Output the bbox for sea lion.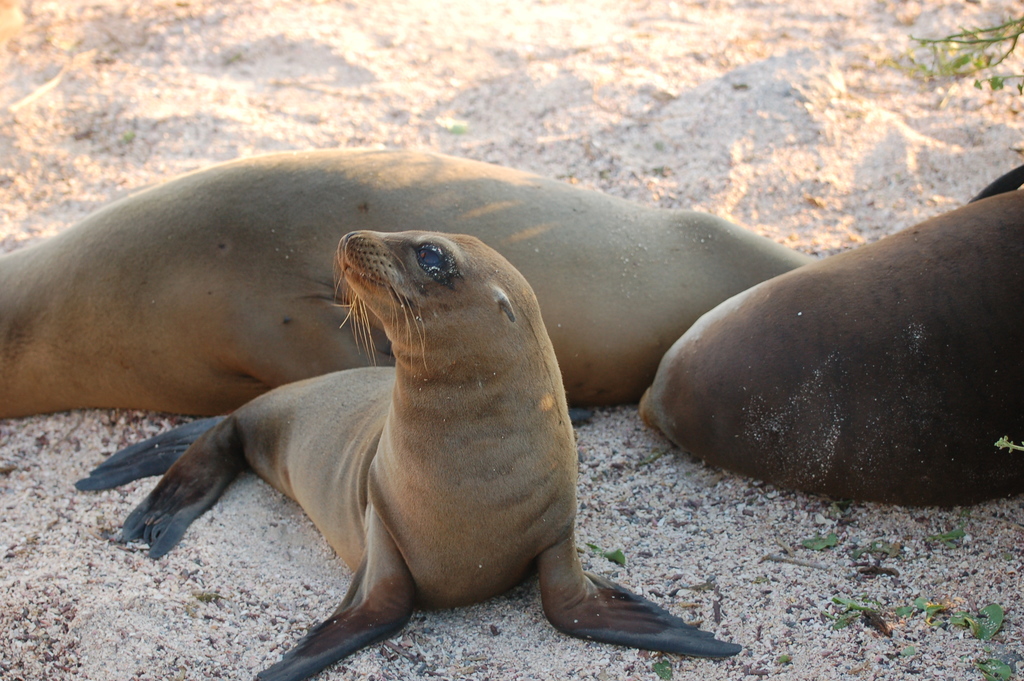
box(643, 166, 1023, 496).
